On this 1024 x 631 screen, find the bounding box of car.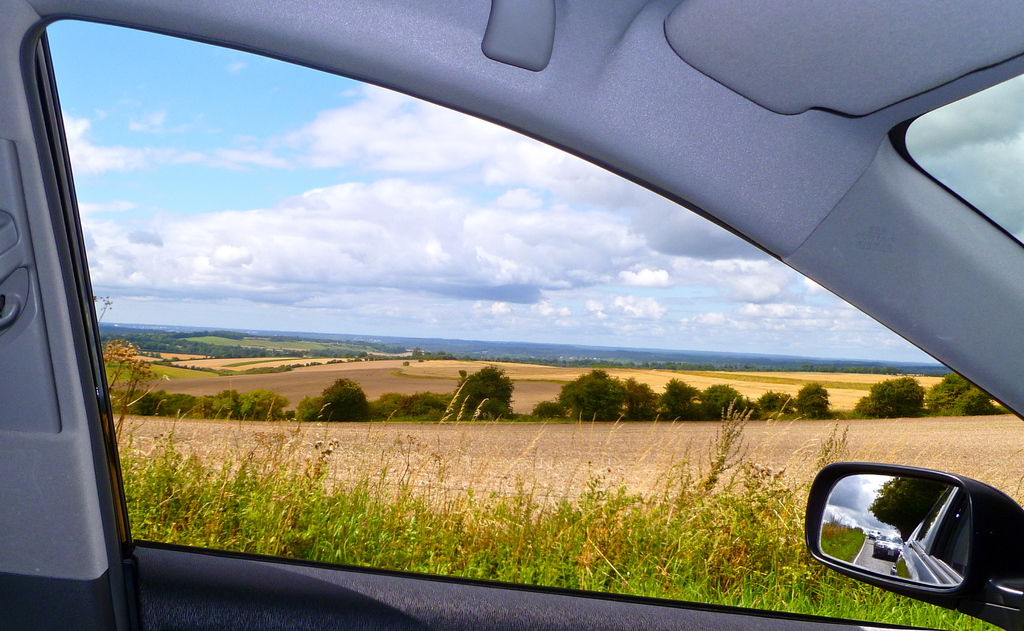
Bounding box: {"x1": 0, "y1": 0, "x2": 1023, "y2": 630}.
